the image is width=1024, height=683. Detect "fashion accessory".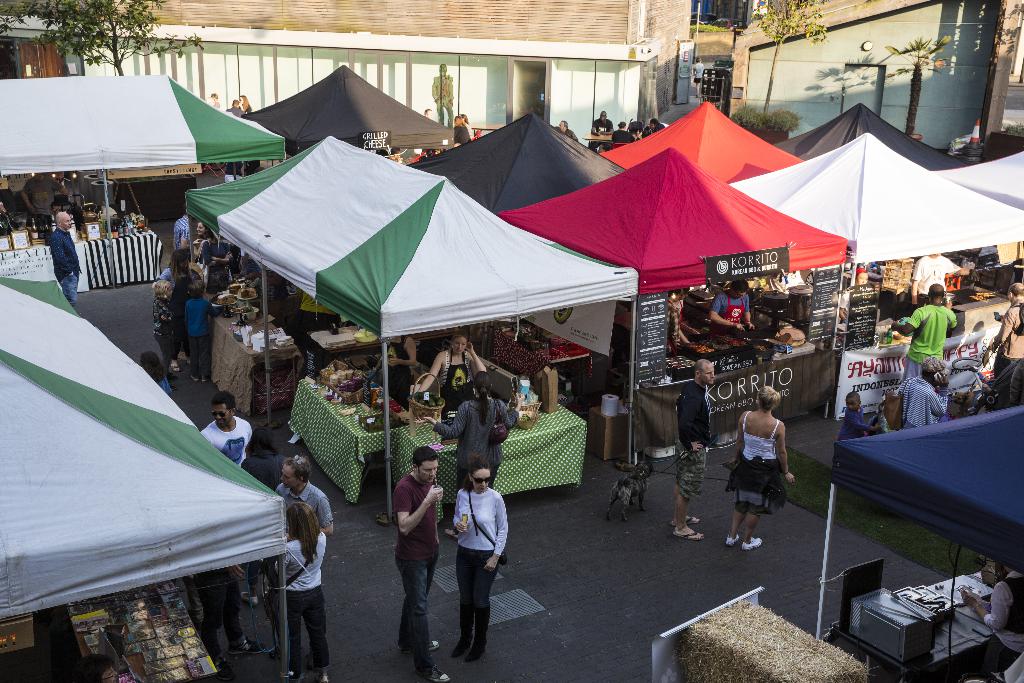
Detection: pyautogui.locateOnScreen(741, 536, 761, 552).
